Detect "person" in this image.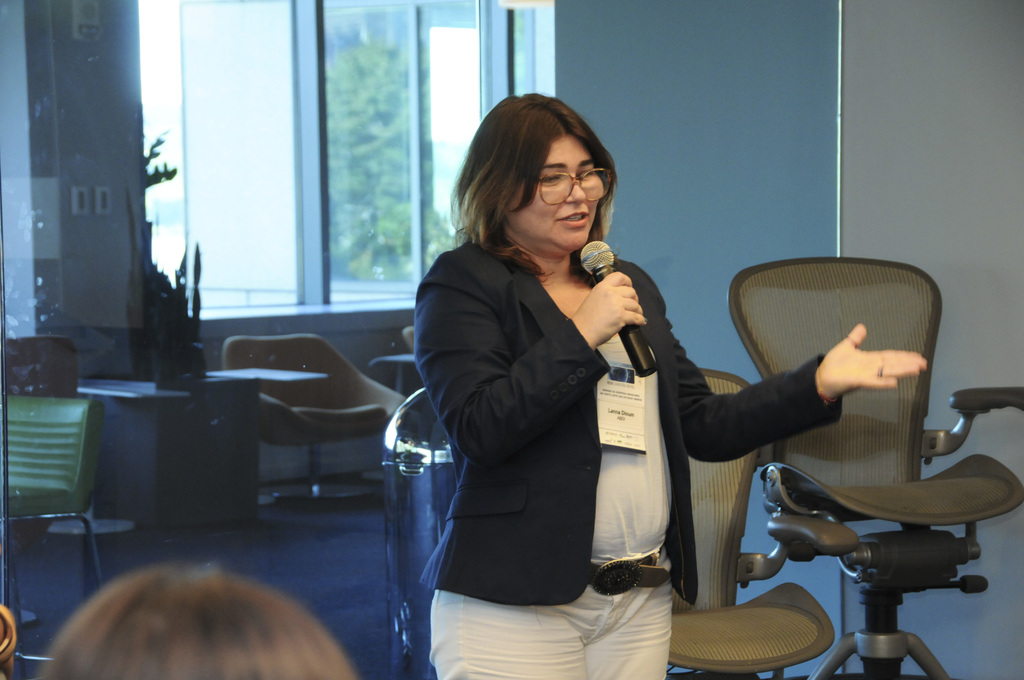
Detection: 413 91 931 679.
